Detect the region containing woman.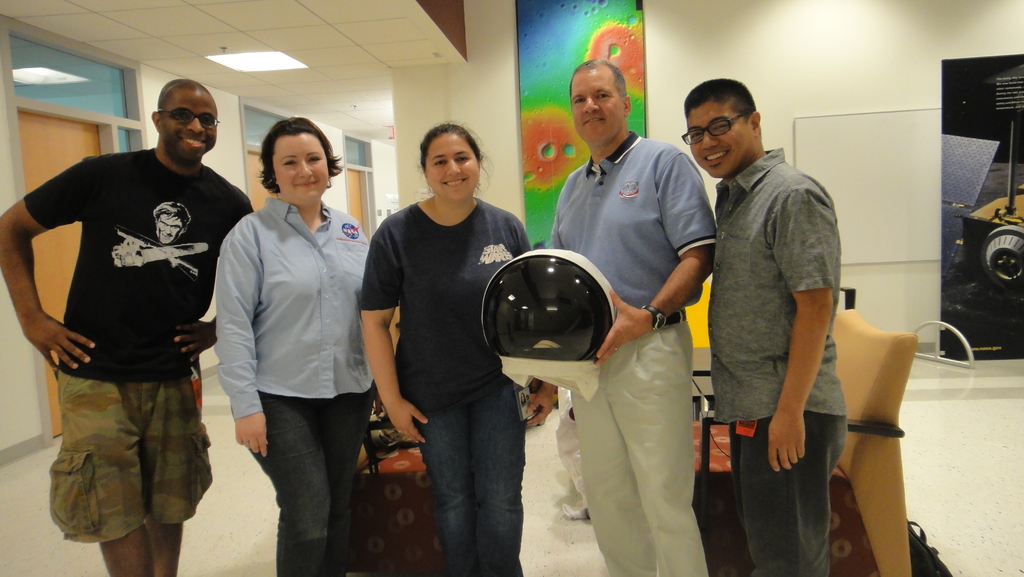
x1=208, y1=116, x2=386, y2=575.
